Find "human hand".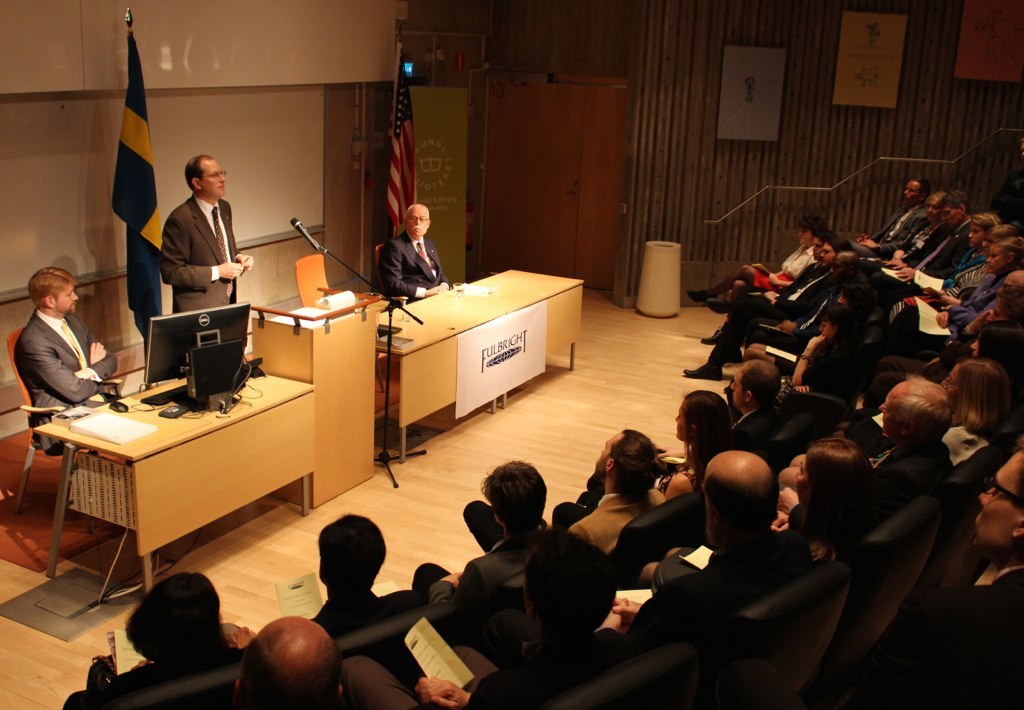
left=808, top=332, right=828, bottom=348.
